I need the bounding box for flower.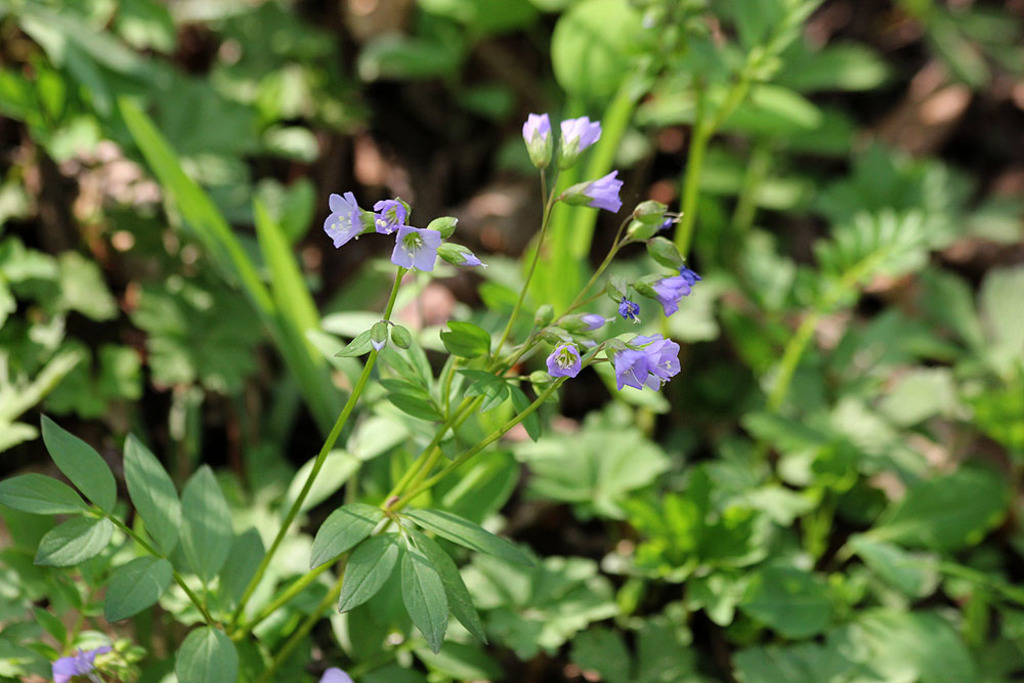
Here it is: left=564, top=114, right=604, bottom=154.
